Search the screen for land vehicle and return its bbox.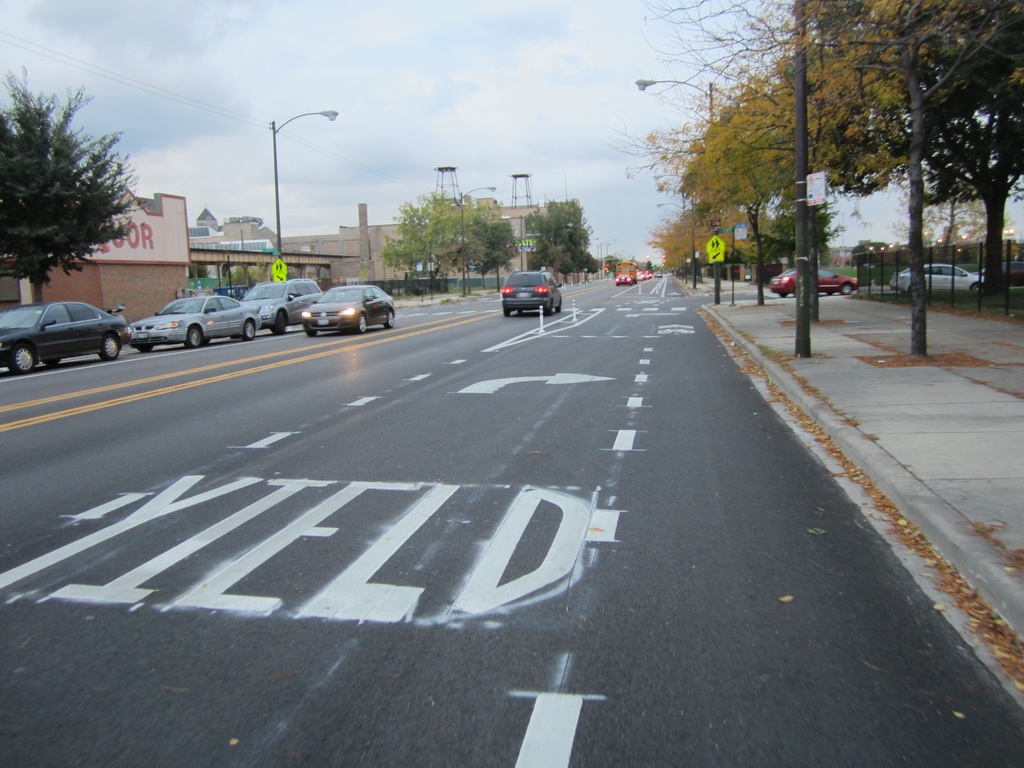
Found: pyautogui.locateOnScreen(613, 262, 640, 277).
